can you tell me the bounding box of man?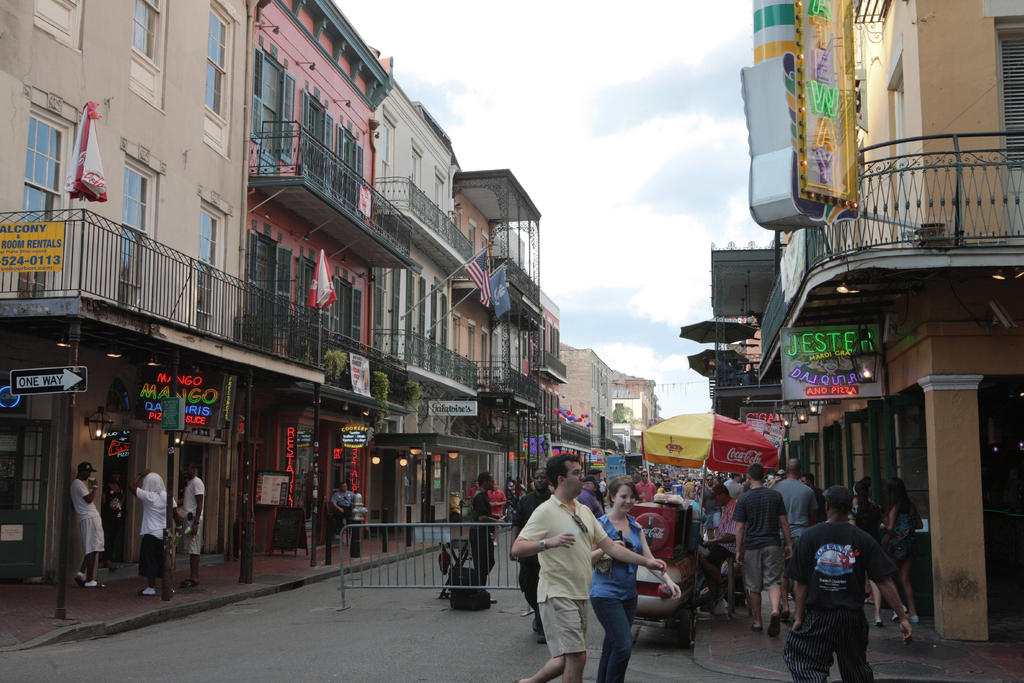
crop(483, 476, 508, 541).
